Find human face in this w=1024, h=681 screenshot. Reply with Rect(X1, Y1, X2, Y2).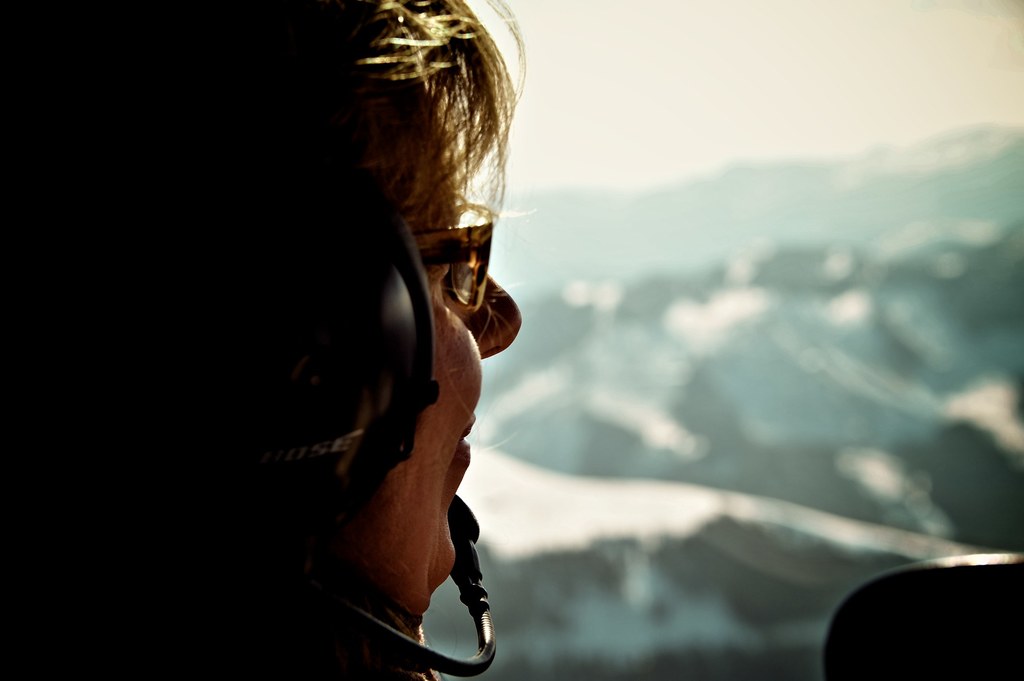
Rect(378, 93, 483, 617).
